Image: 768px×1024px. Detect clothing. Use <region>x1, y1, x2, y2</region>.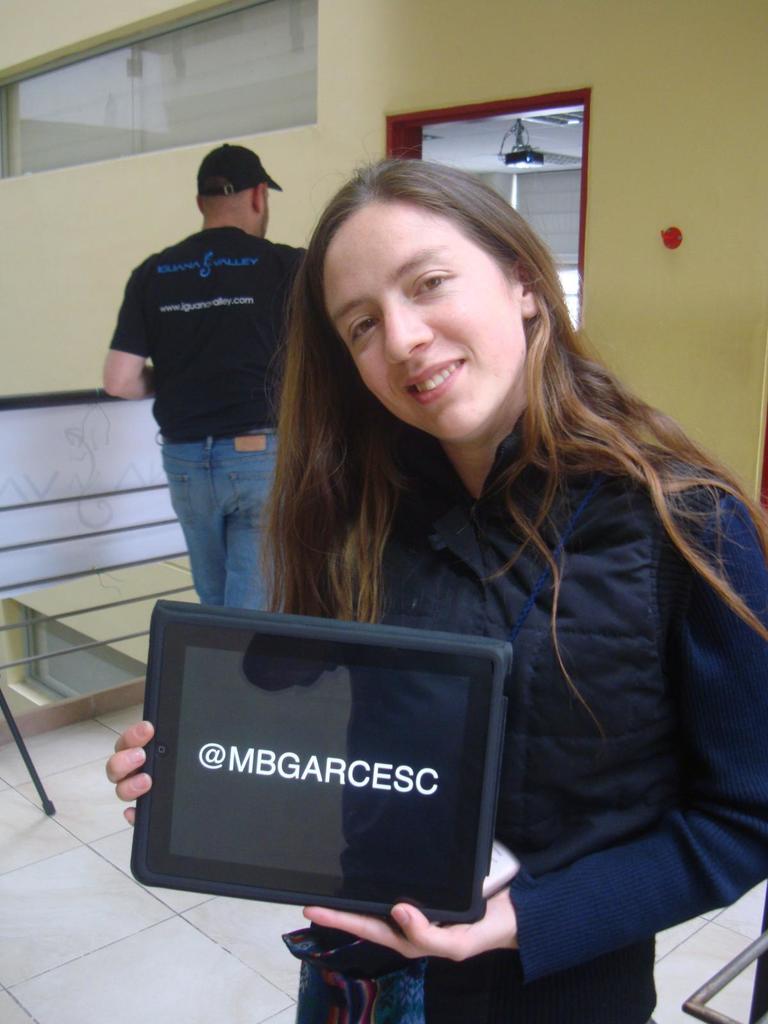
<region>112, 225, 312, 616</region>.
